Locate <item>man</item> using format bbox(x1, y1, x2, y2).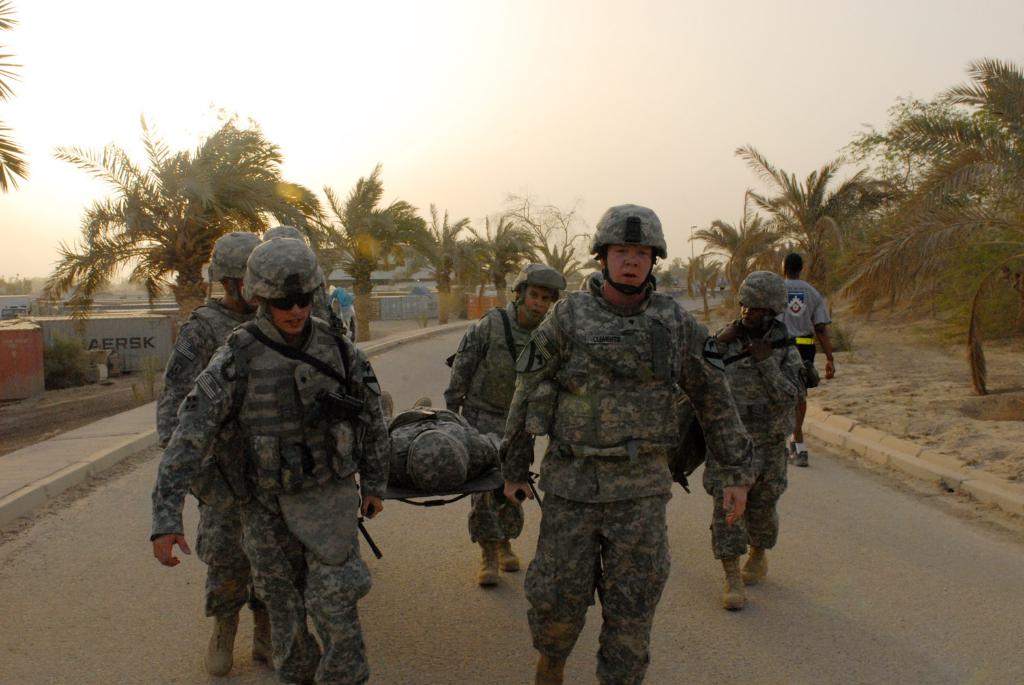
bbox(696, 269, 820, 609).
